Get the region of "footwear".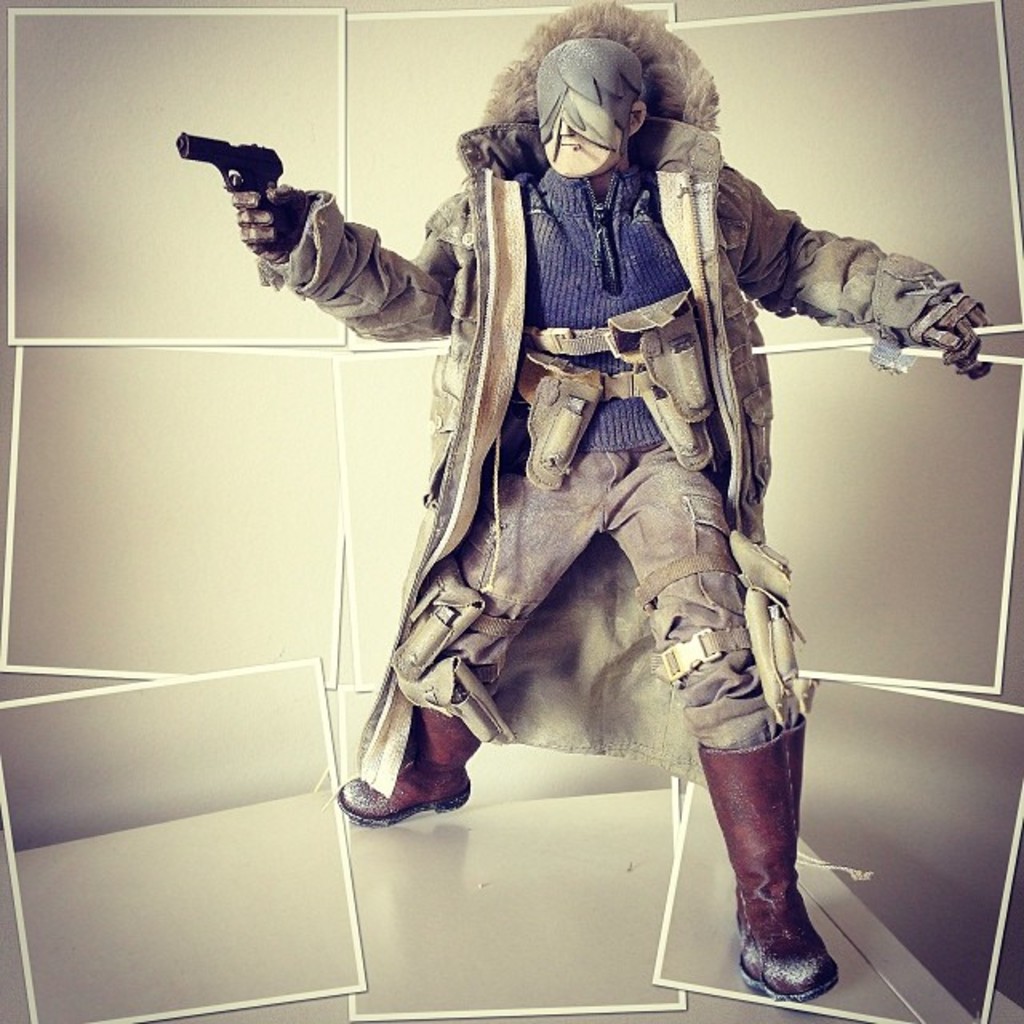
{"x1": 694, "y1": 712, "x2": 848, "y2": 1005}.
